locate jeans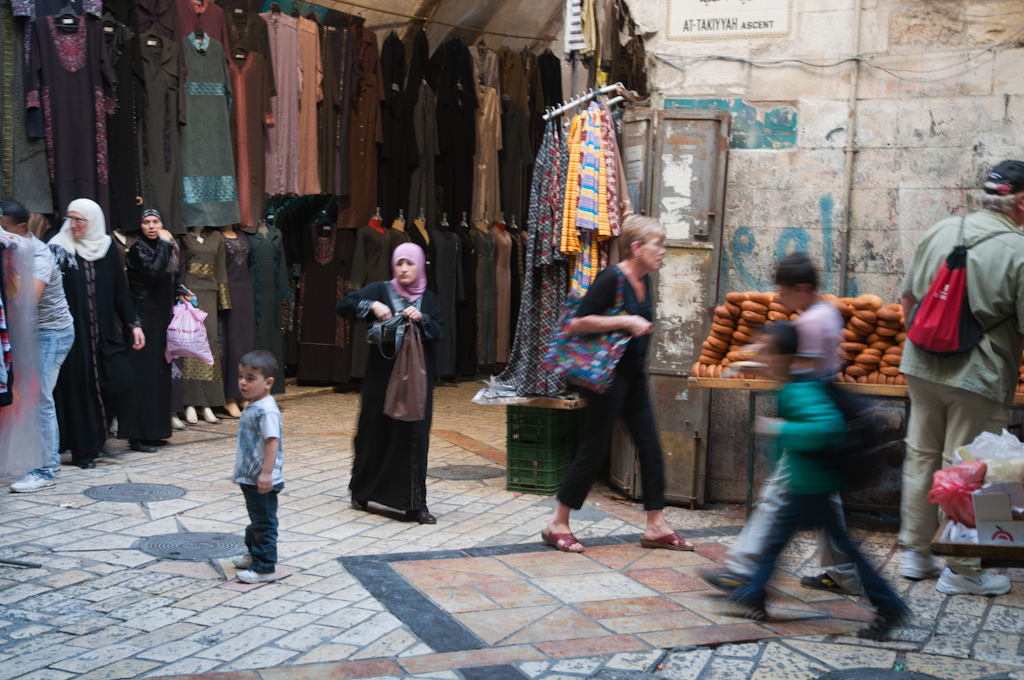
box(37, 323, 75, 481)
